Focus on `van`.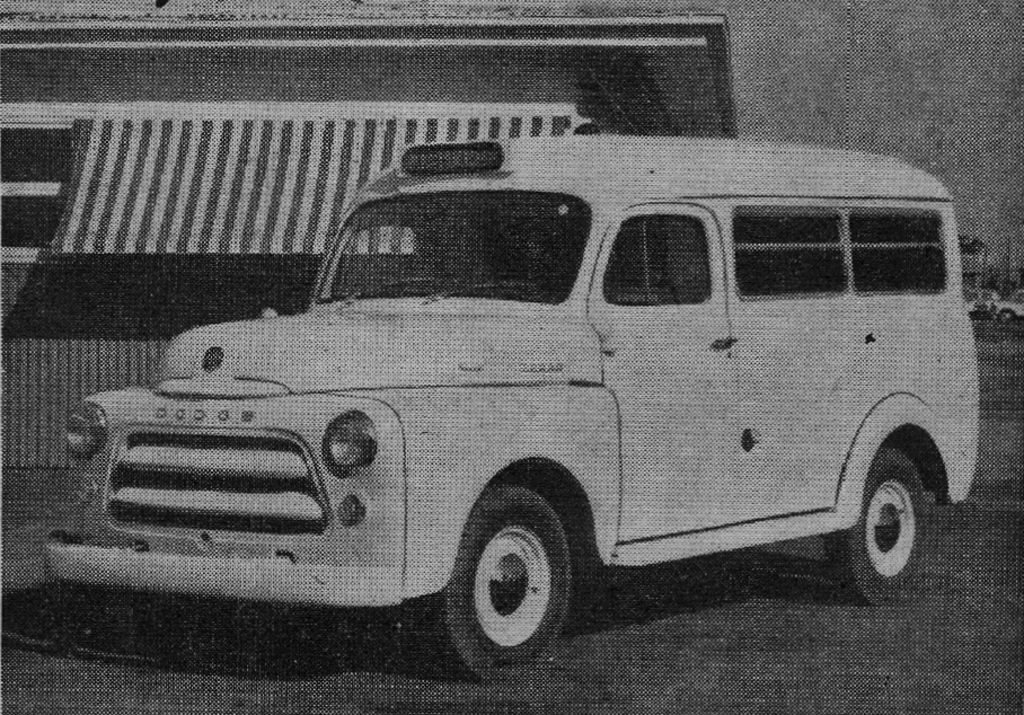
Focused at [x1=37, y1=132, x2=983, y2=685].
